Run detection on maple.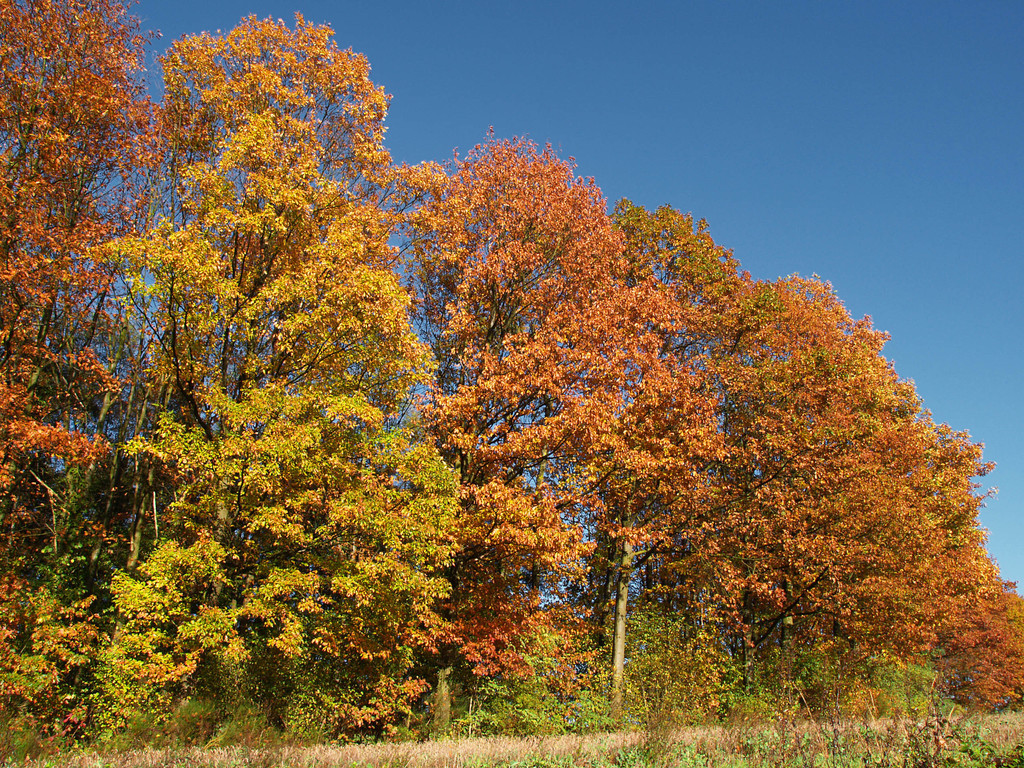
Result: [left=863, top=422, right=1017, bottom=708].
